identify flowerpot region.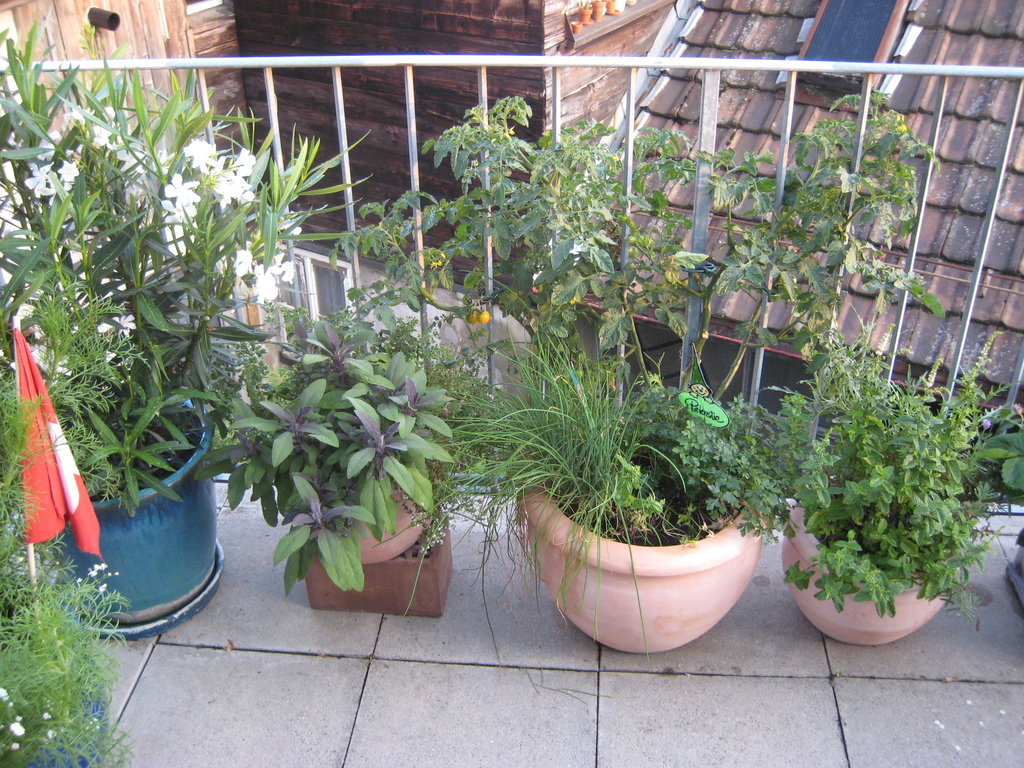
Region: x1=781, y1=504, x2=961, y2=648.
